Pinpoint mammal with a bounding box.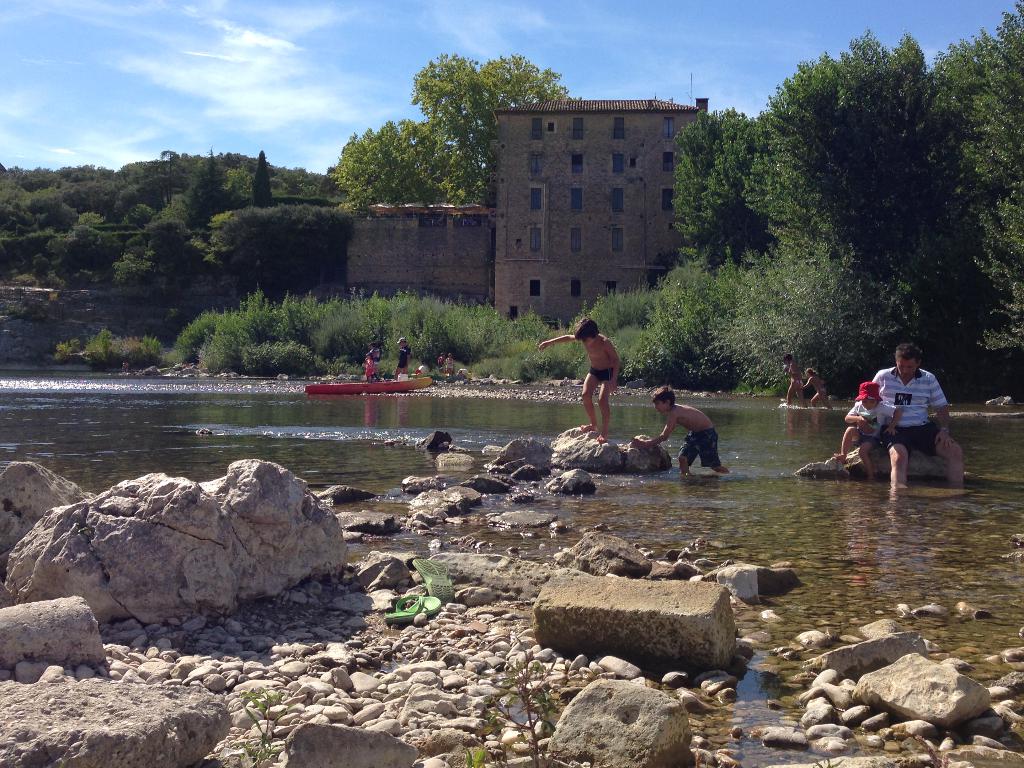
Rect(535, 316, 625, 444).
